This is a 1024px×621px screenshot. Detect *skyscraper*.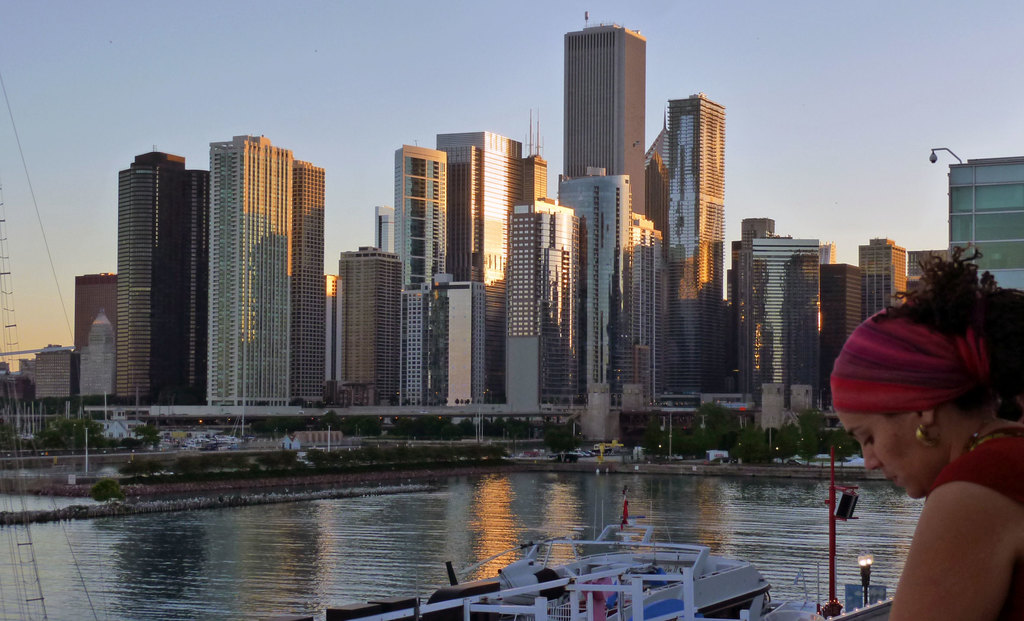
{"x1": 207, "y1": 133, "x2": 291, "y2": 403}.
